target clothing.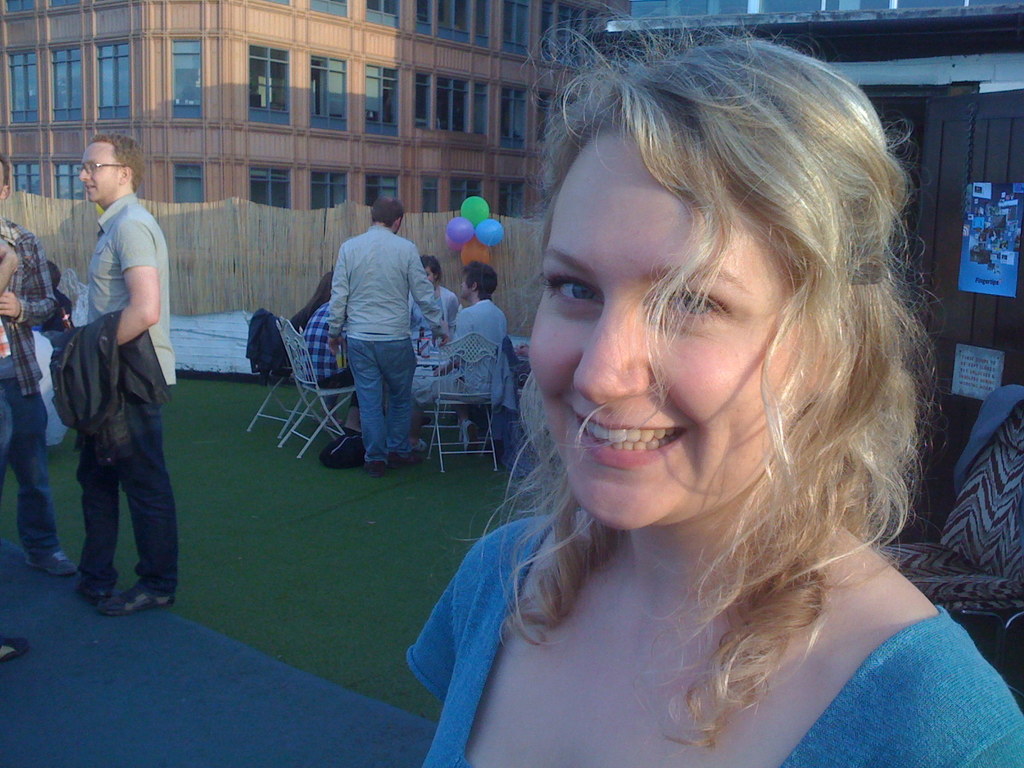
Target region: x1=328 y1=223 x2=448 y2=460.
